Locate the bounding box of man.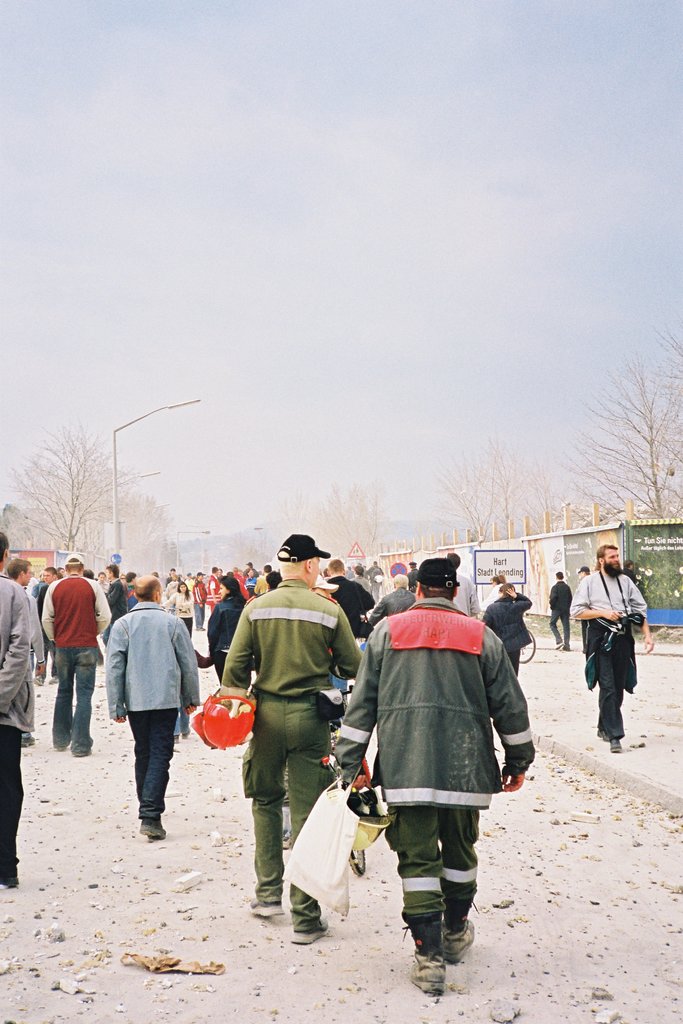
Bounding box: 42, 552, 111, 756.
